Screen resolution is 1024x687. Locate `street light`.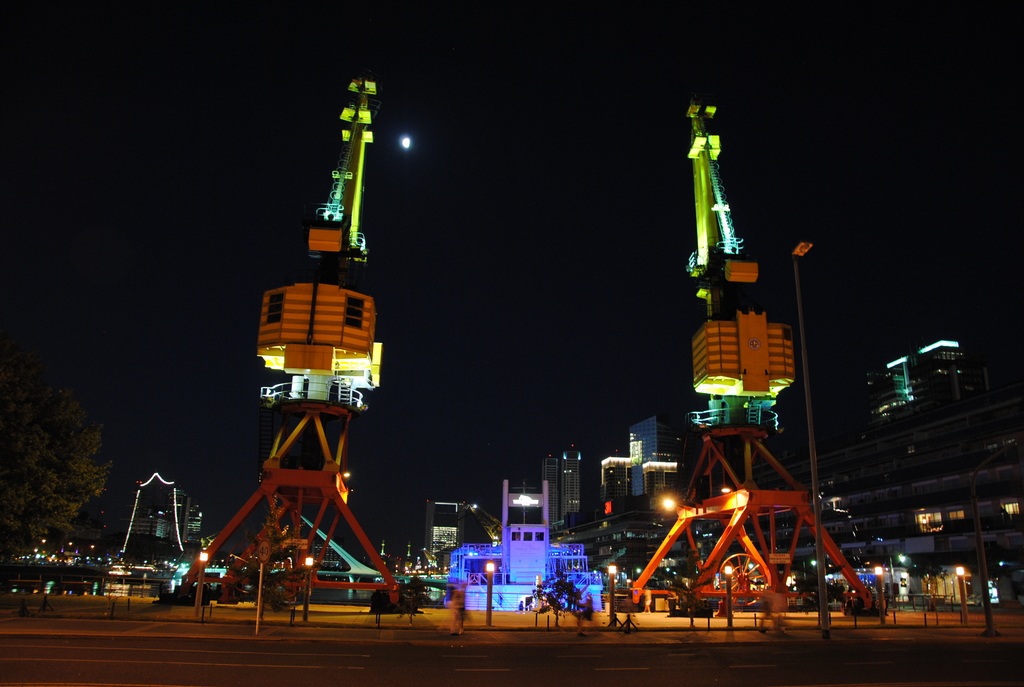
<bbox>606, 562, 618, 631</bbox>.
